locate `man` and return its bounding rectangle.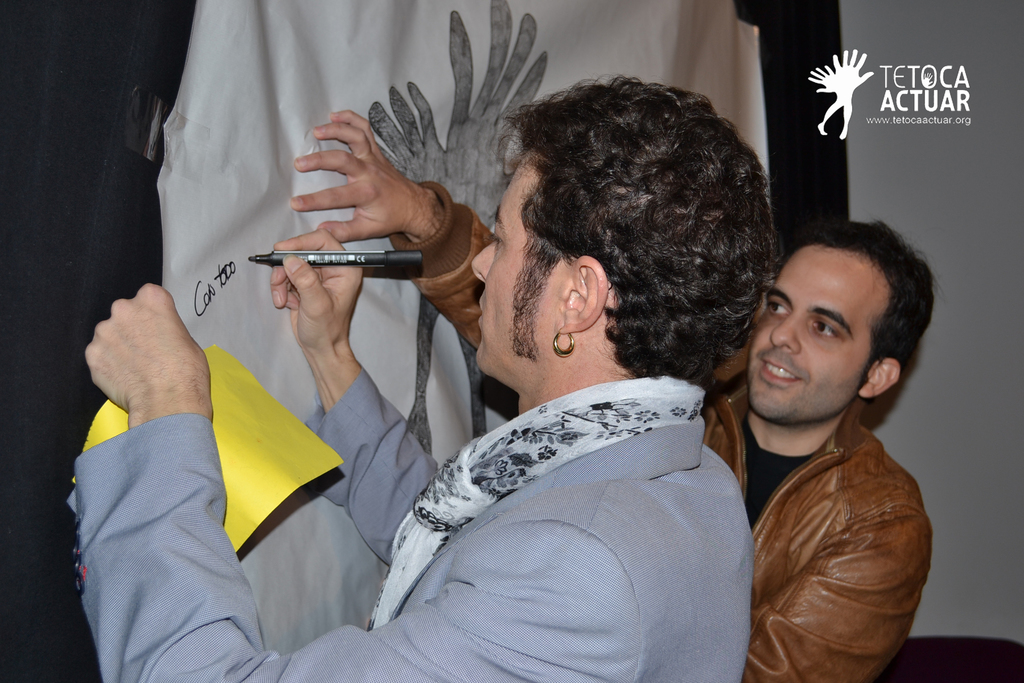
bbox=[287, 110, 945, 682].
